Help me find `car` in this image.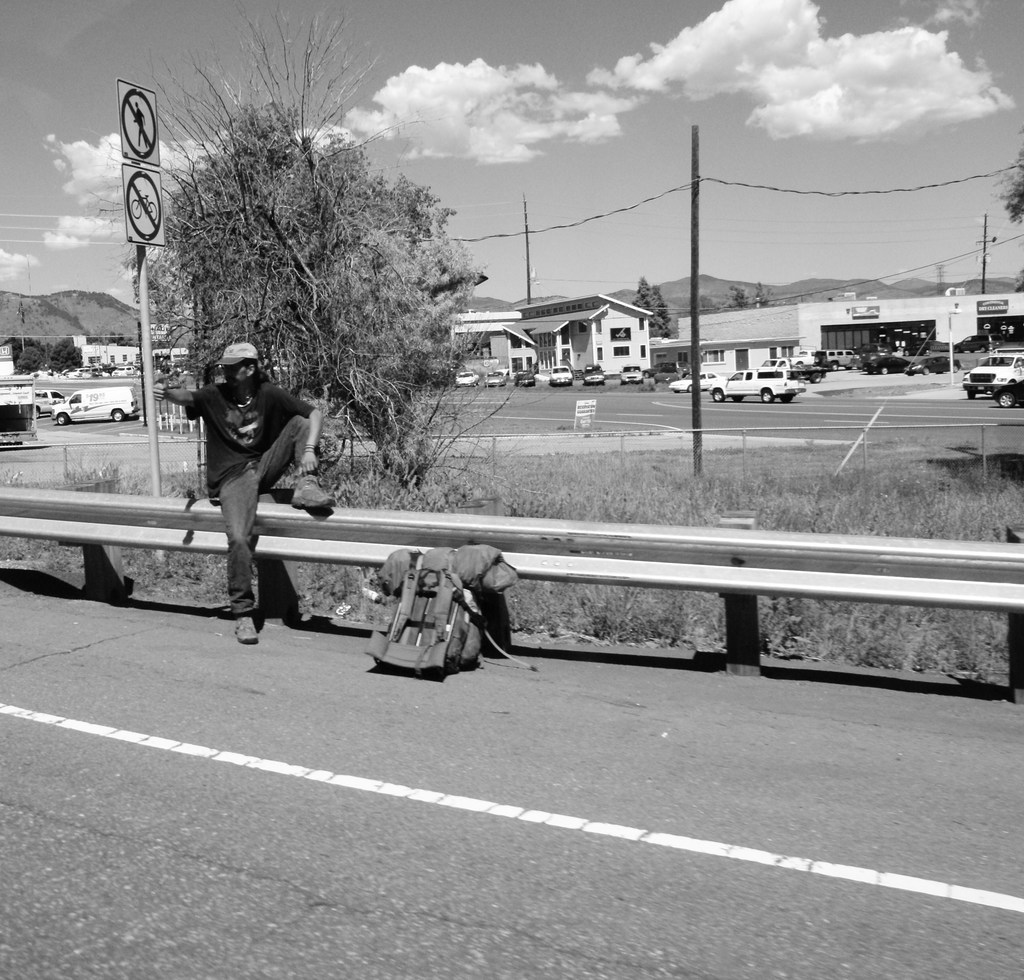
Found it: pyautogui.locateOnScreen(483, 371, 506, 389).
